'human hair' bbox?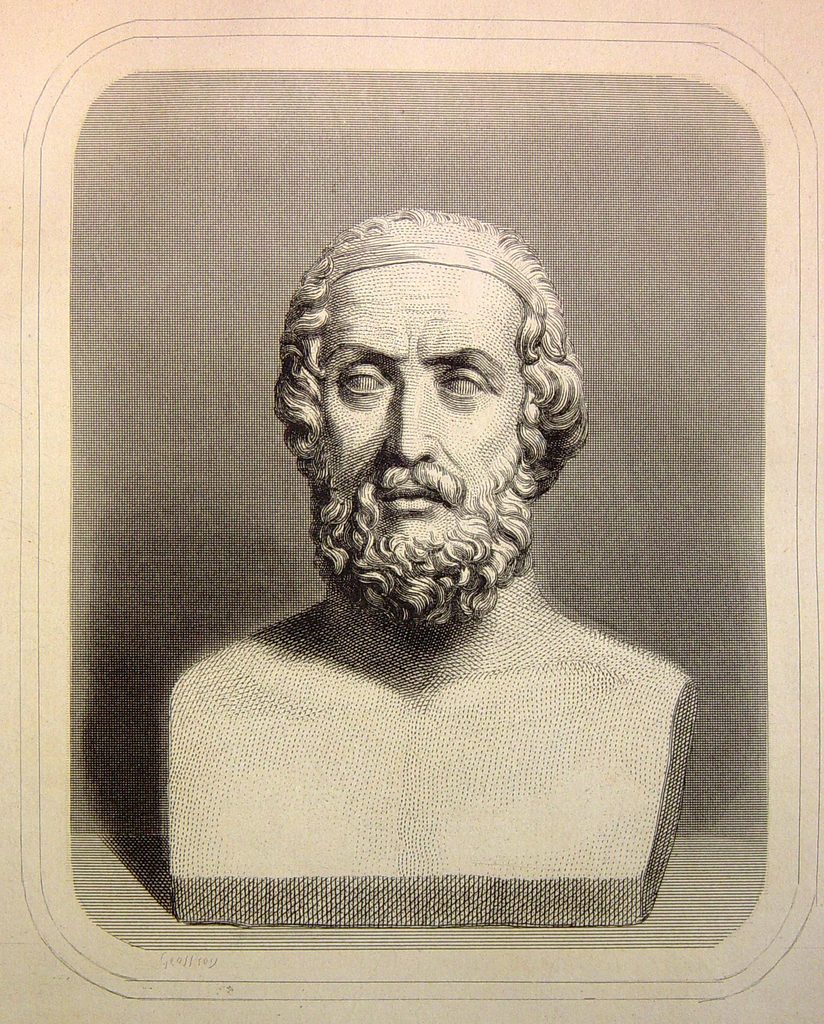
262, 205, 579, 524
